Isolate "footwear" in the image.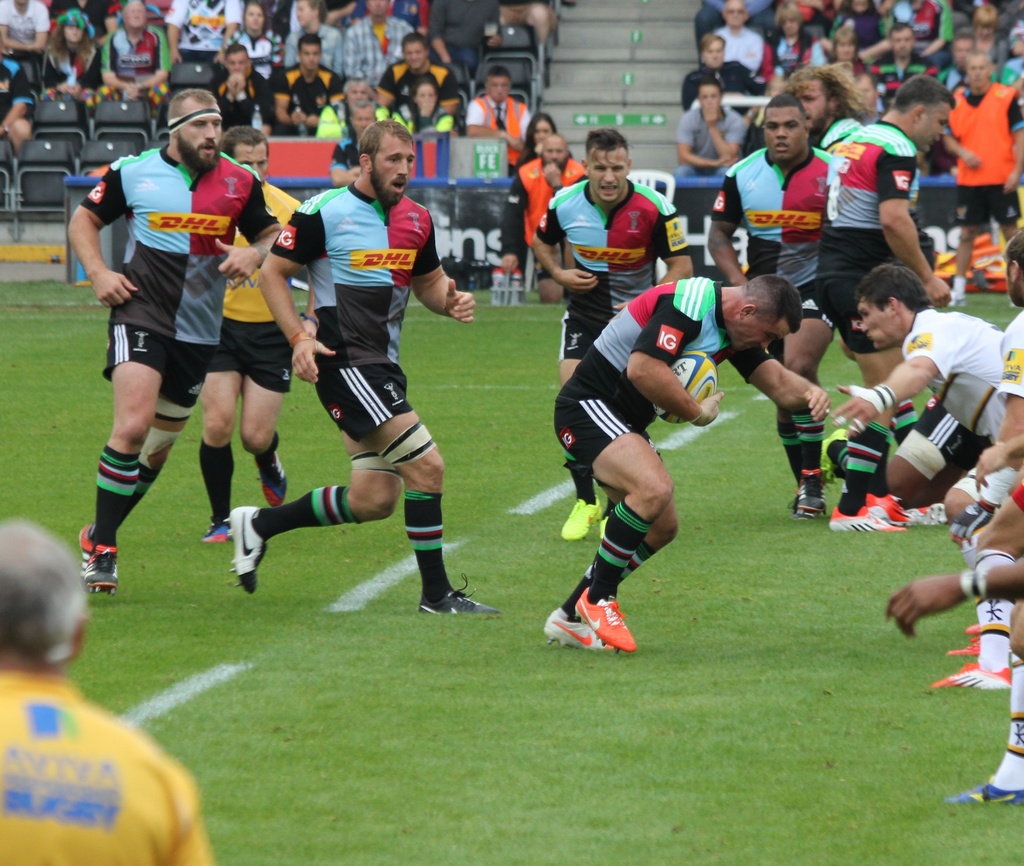
Isolated region: locate(200, 519, 240, 546).
